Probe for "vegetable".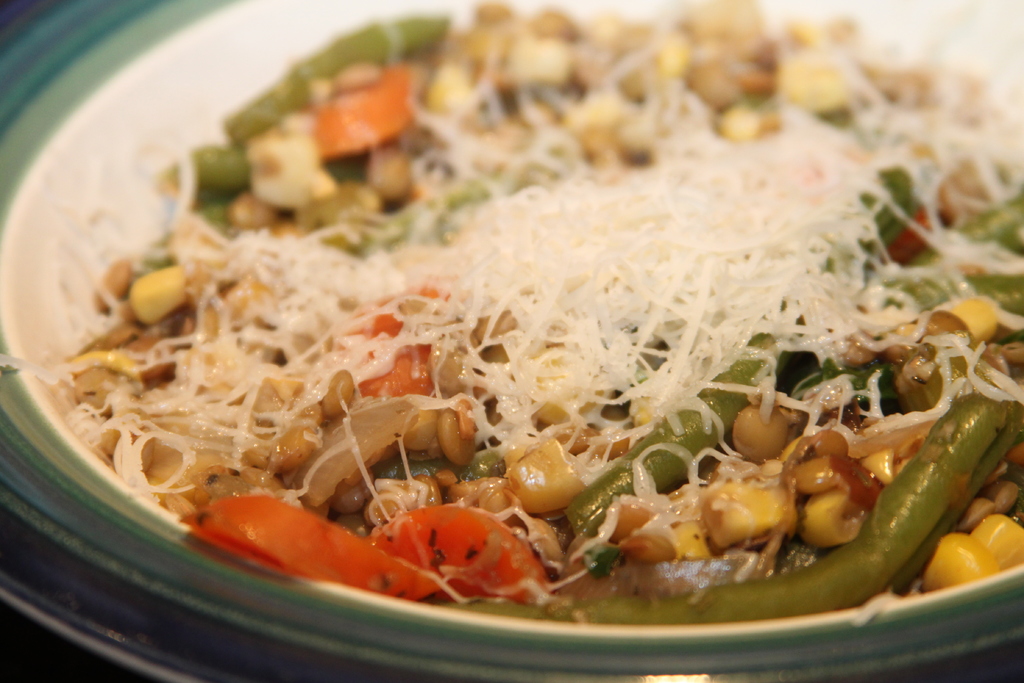
Probe result: <bbox>362, 300, 451, 400</bbox>.
